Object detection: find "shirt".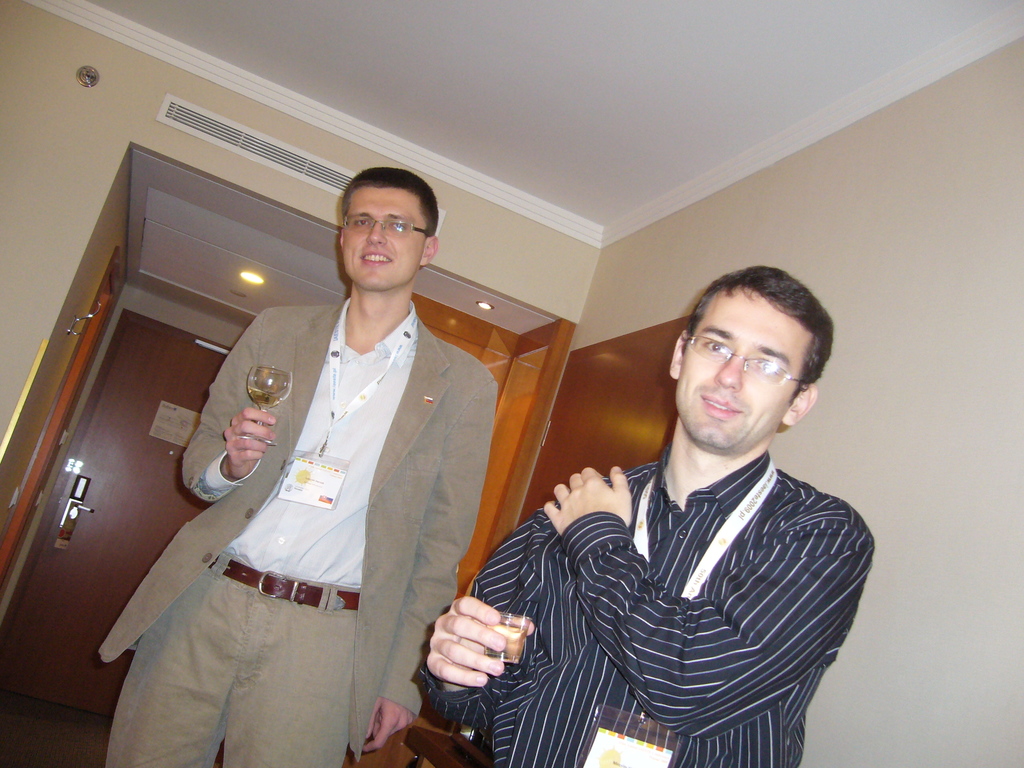
(420, 444, 872, 765).
